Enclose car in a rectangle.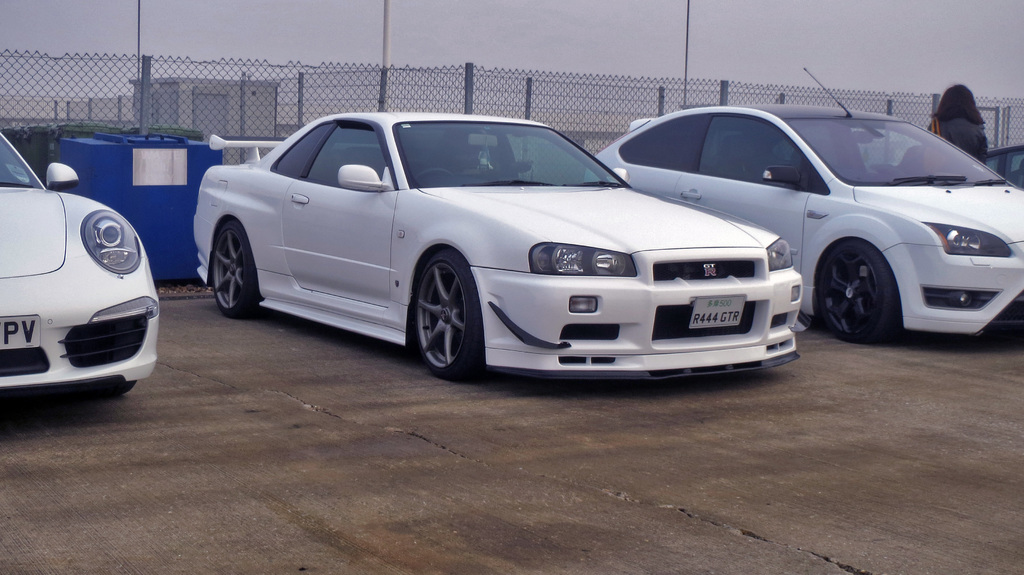
bbox=[0, 131, 161, 399].
